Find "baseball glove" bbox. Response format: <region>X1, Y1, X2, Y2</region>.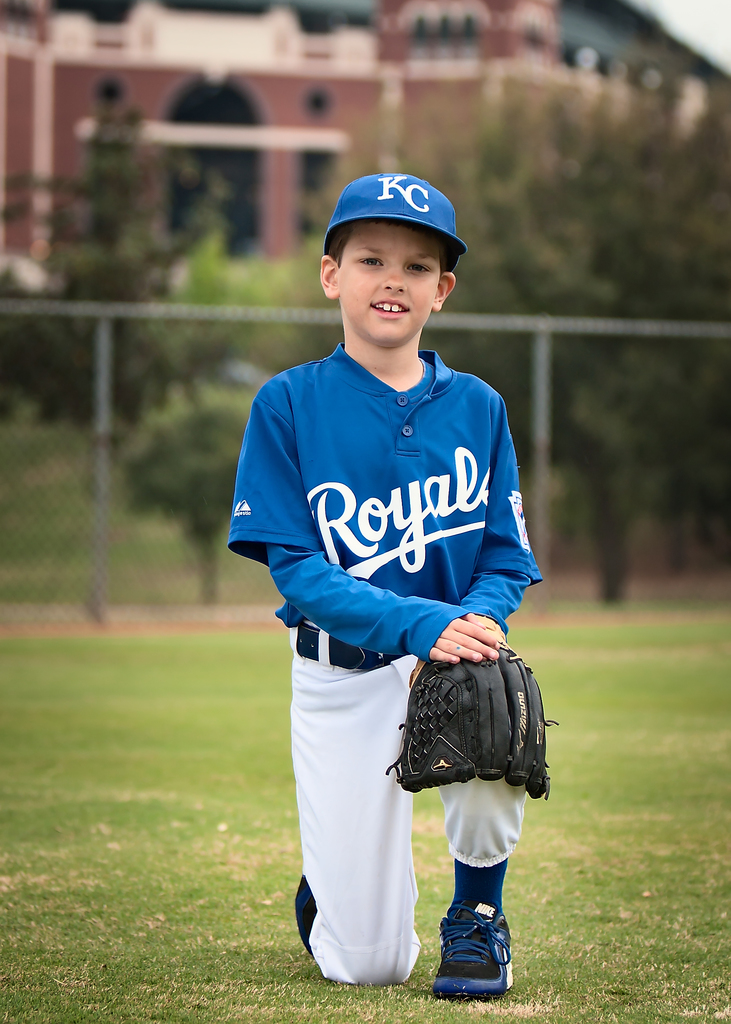
<region>381, 638, 557, 802</region>.
